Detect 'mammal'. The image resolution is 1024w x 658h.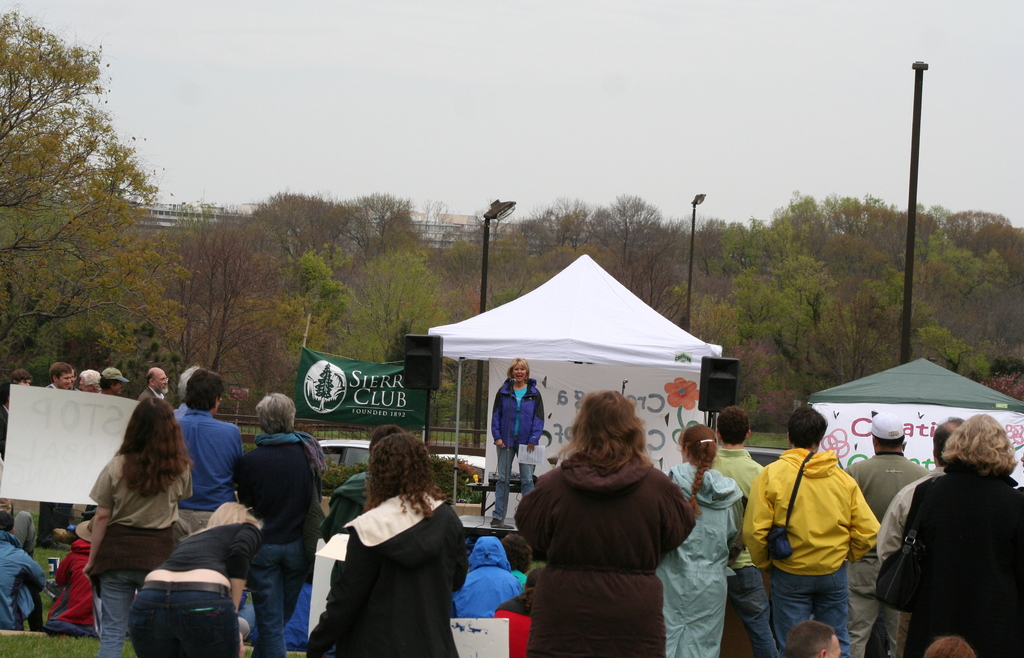
box(44, 511, 95, 639).
